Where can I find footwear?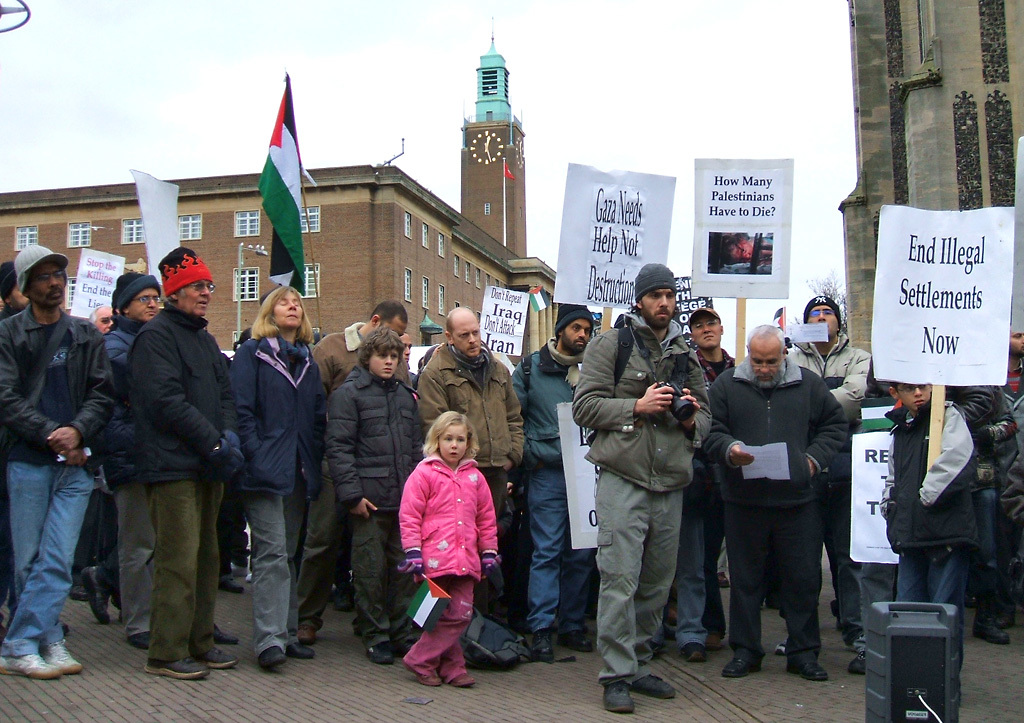
You can find it at 640:674:673:699.
